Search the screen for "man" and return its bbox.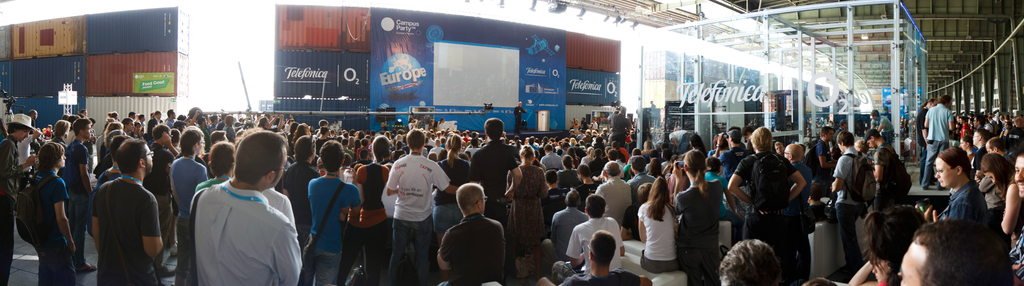
Found: detection(544, 143, 563, 172).
